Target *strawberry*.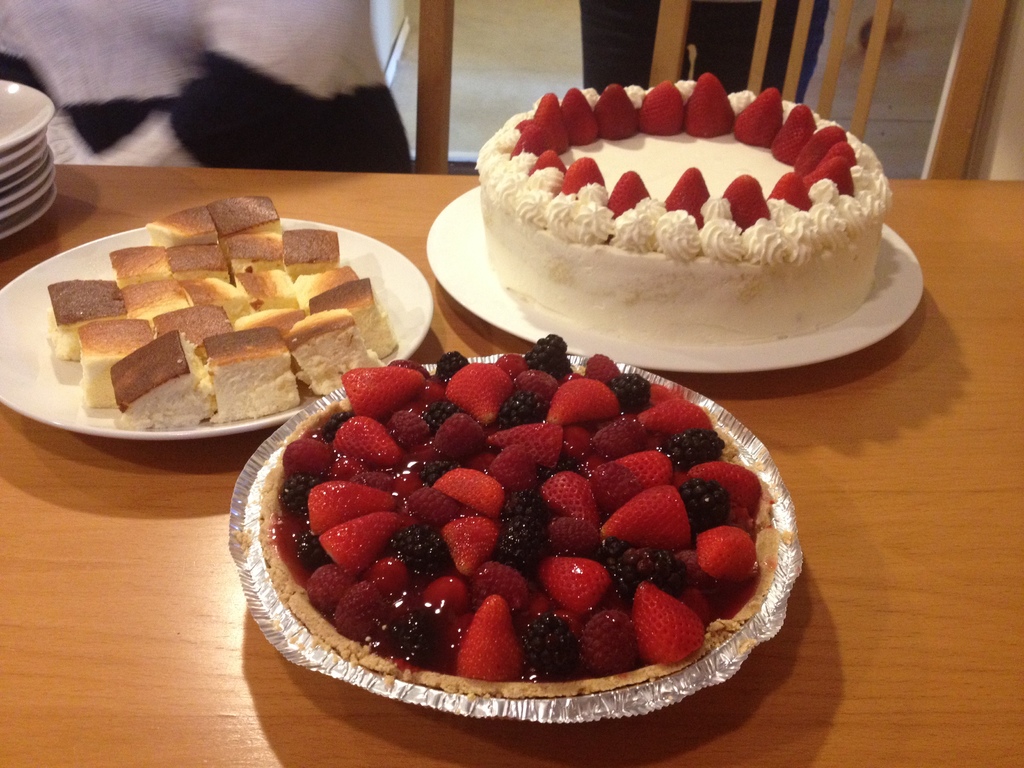
Target region: pyautogui.locateOnScreen(669, 169, 708, 225).
